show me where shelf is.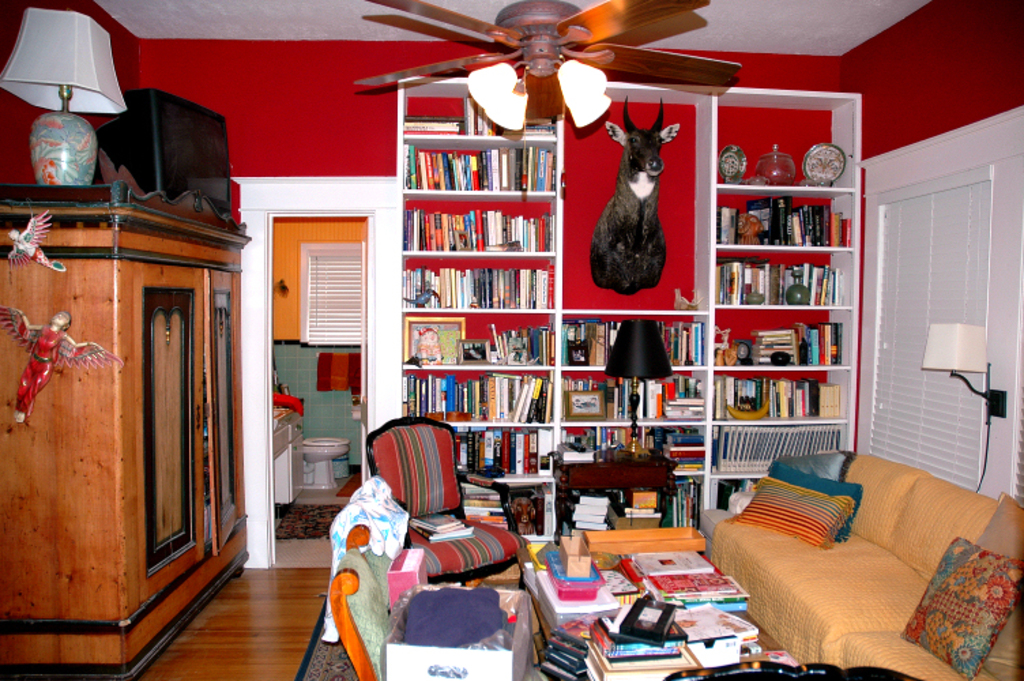
shelf is at Rect(409, 373, 547, 424).
